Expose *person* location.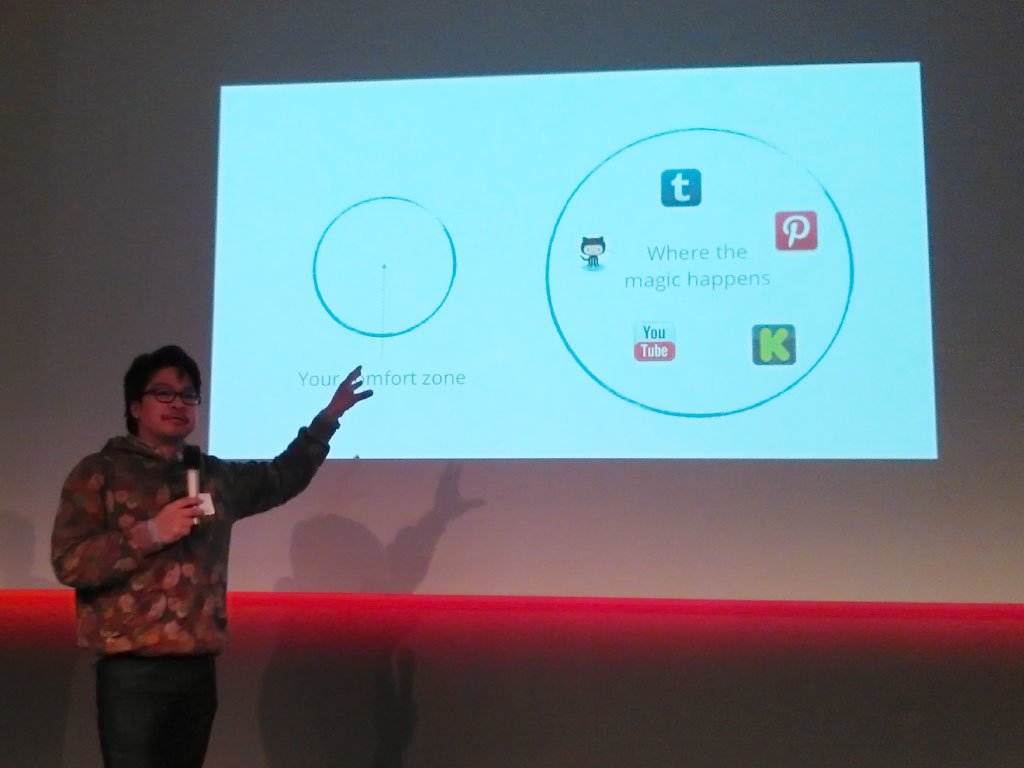
Exposed at BBox(49, 341, 375, 767).
